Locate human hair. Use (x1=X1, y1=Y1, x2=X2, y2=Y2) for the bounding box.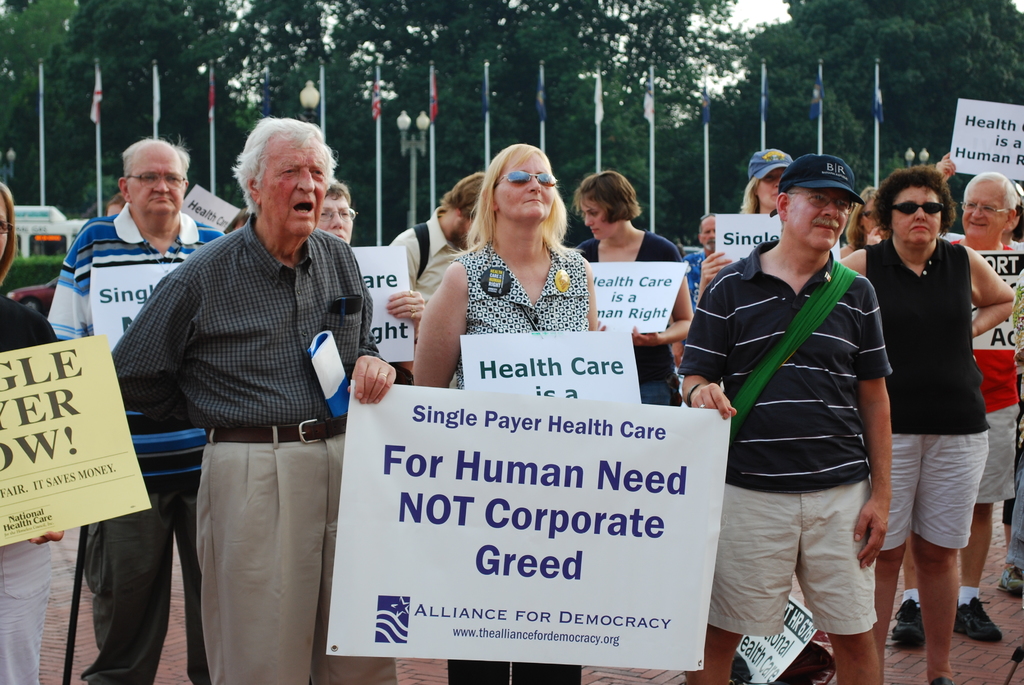
(x1=844, y1=185, x2=880, y2=251).
